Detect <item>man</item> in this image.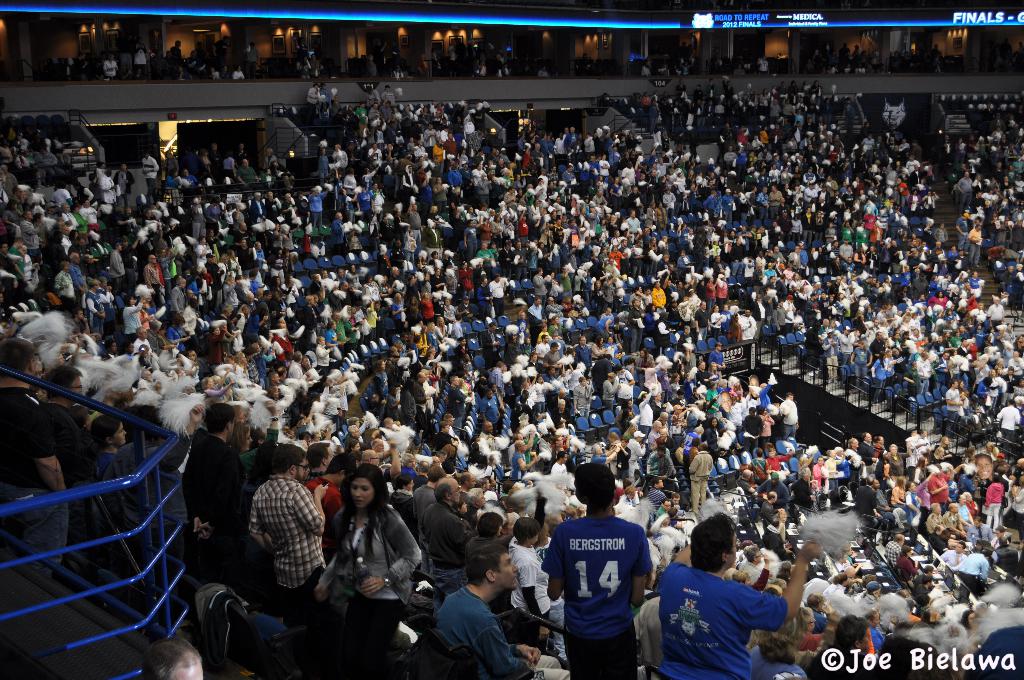
Detection: bbox=[537, 334, 550, 368].
